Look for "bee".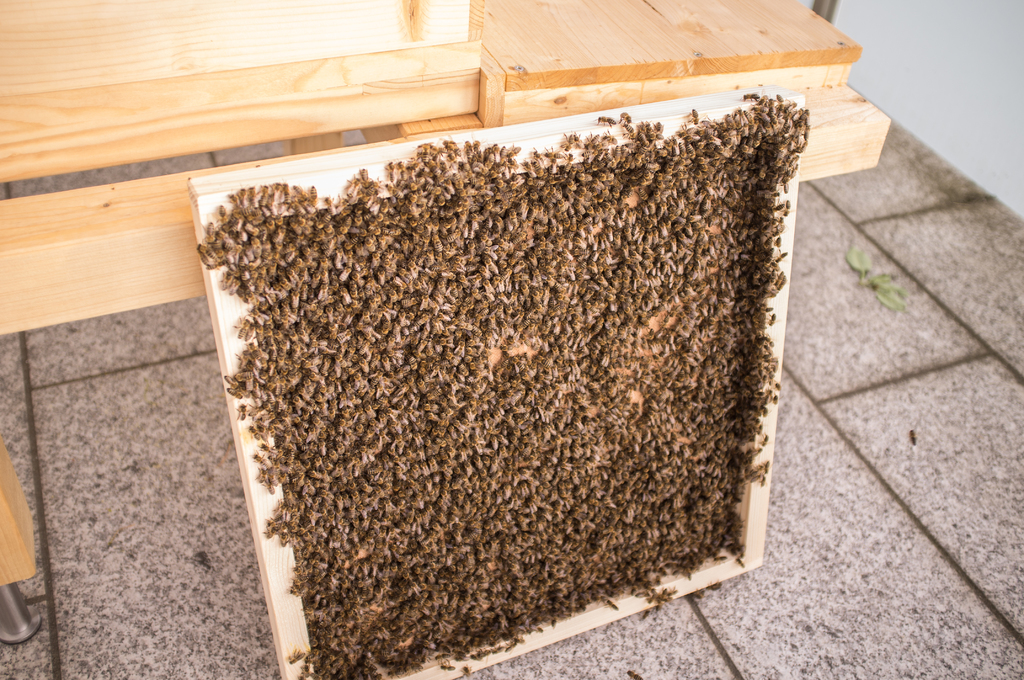
Found: {"left": 700, "top": 125, "right": 713, "bottom": 137}.
